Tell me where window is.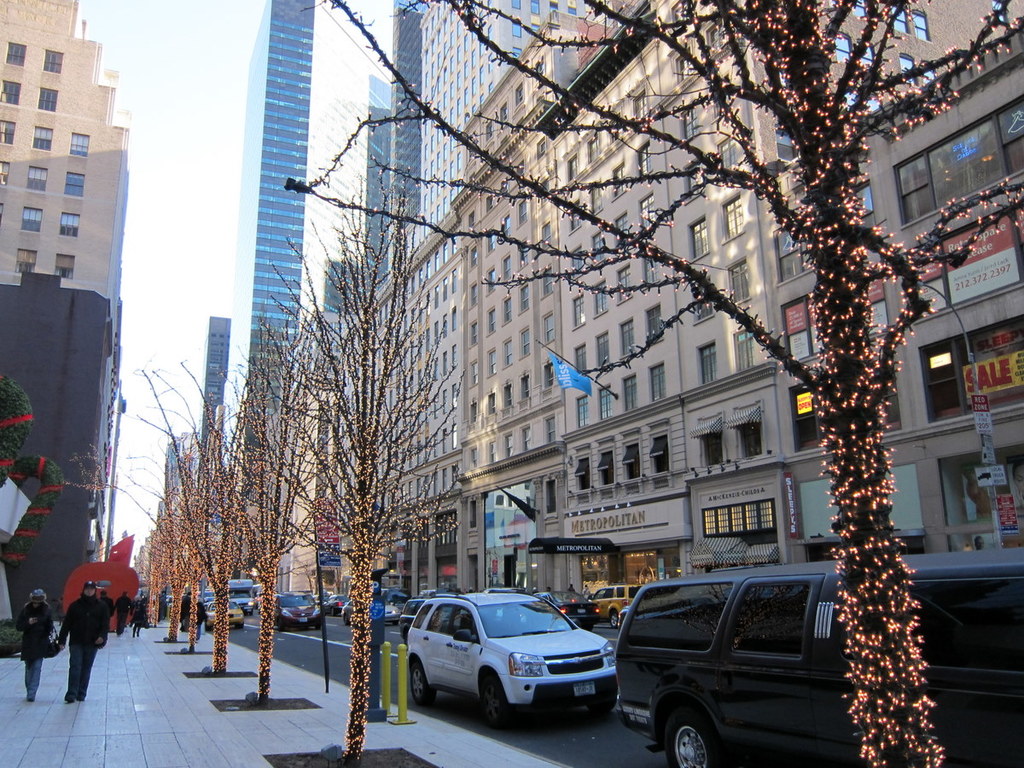
window is at (505,433,511,461).
